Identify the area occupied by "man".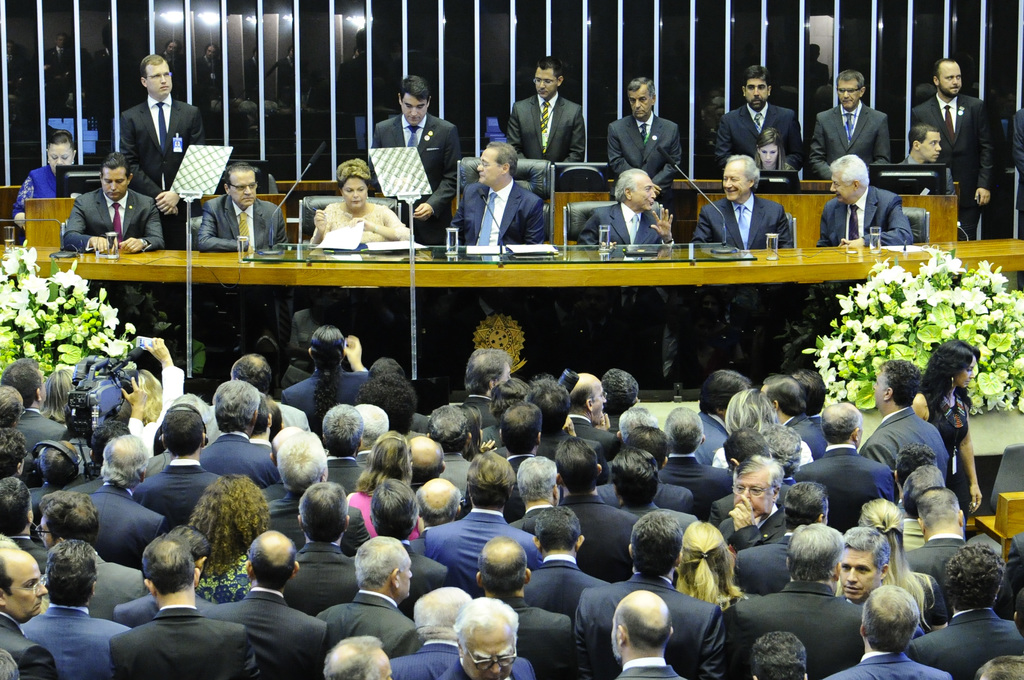
Area: bbox=[570, 165, 684, 250].
